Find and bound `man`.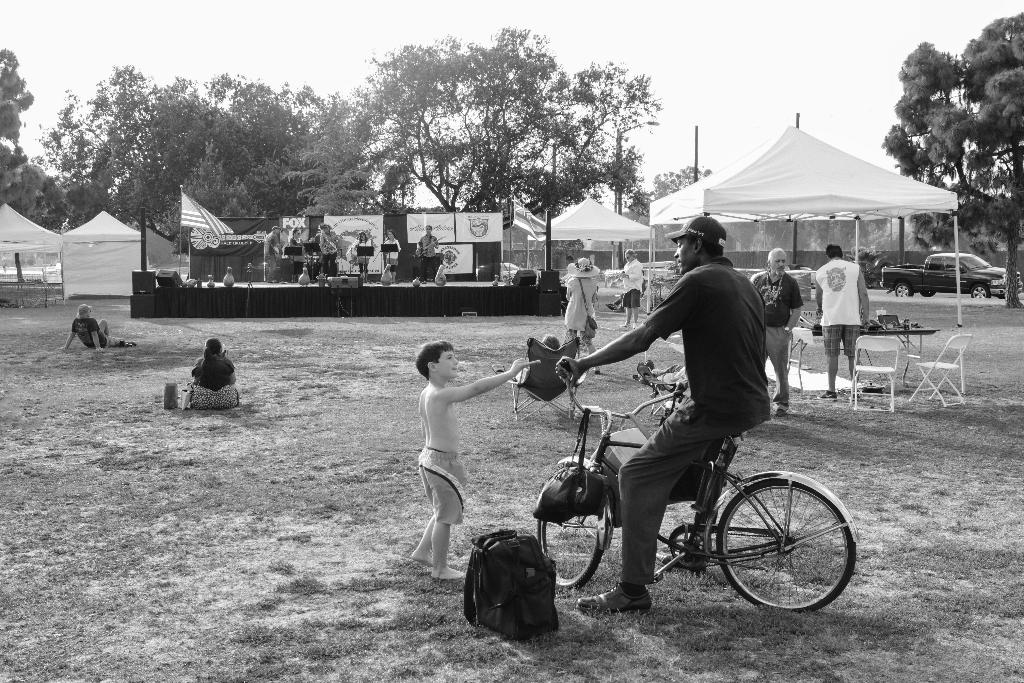
Bound: x1=813, y1=241, x2=870, y2=400.
